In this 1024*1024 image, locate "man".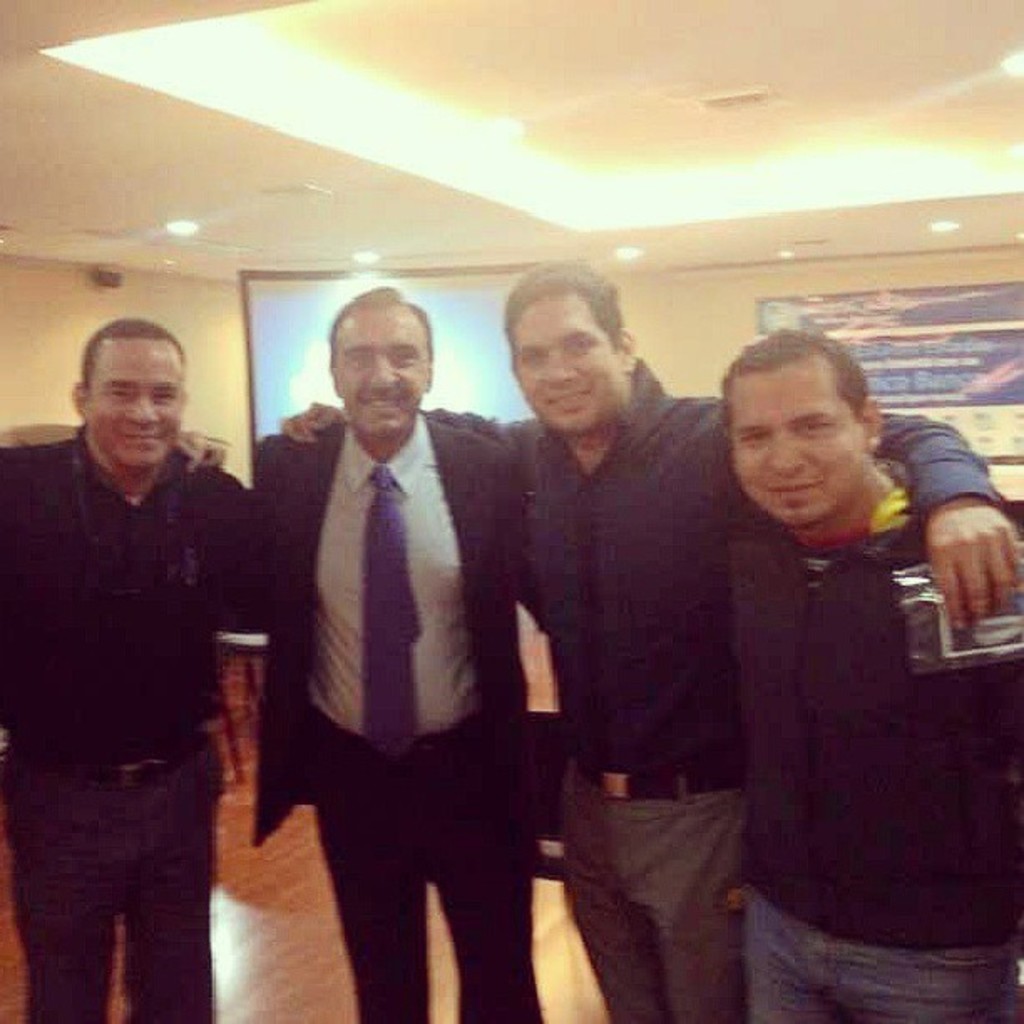
Bounding box: [left=238, top=293, right=525, bottom=1022].
